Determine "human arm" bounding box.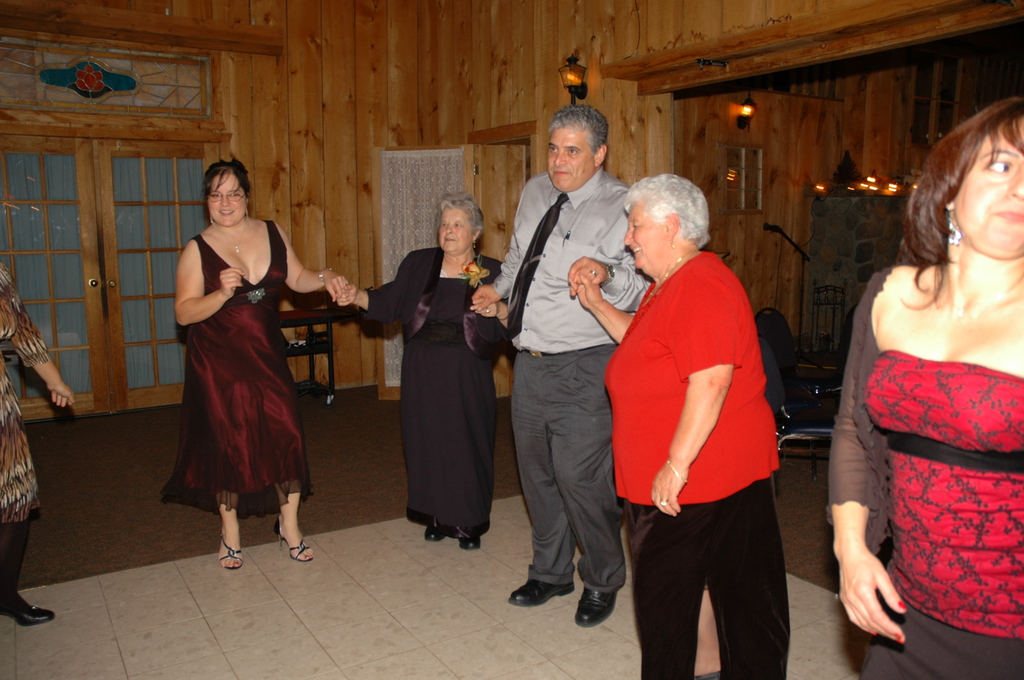
Determined: crop(170, 239, 247, 328).
